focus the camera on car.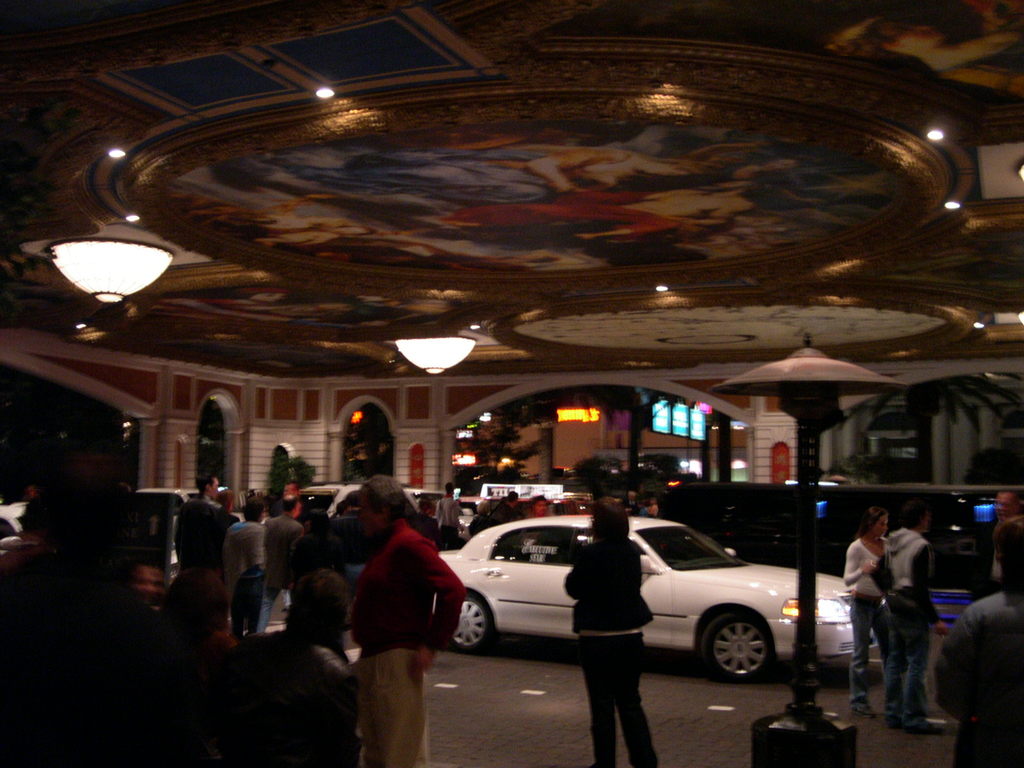
Focus region: x1=436, y1=516, x2=877, y2=685.
